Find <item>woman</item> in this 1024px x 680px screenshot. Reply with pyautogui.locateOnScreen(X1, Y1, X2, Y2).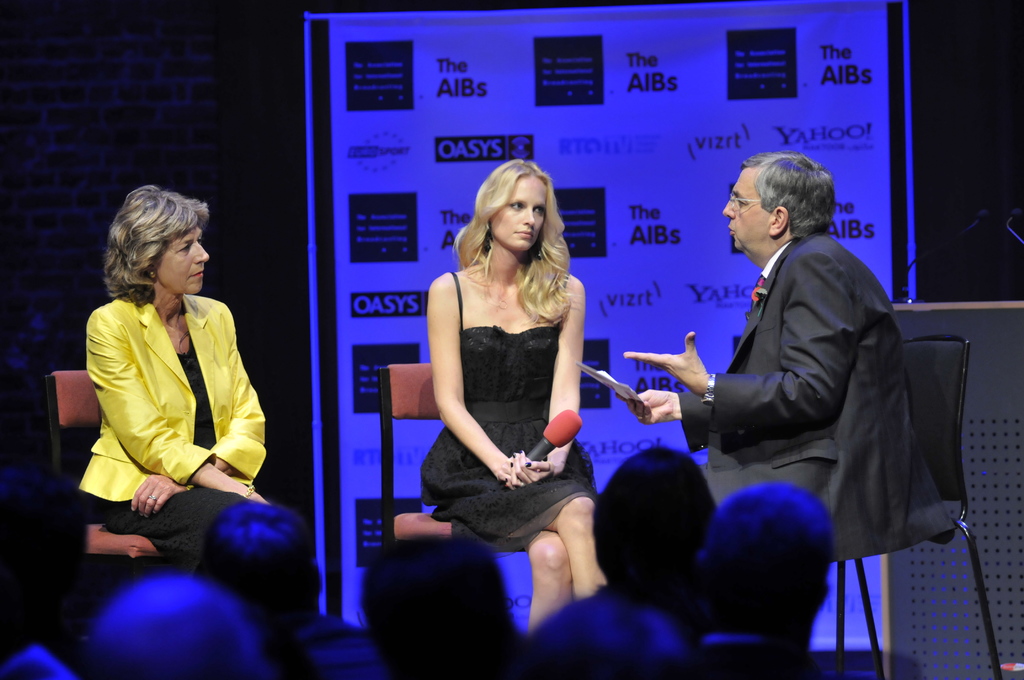
pyautogui.locateOnScreen(80, 186, 270, 578).
